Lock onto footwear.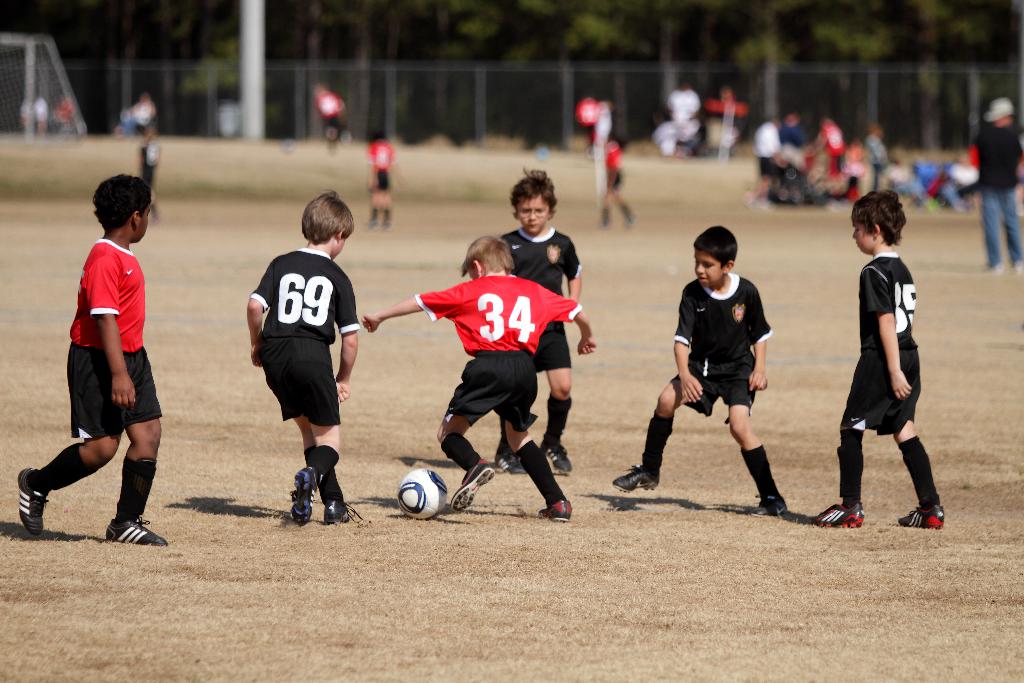
Locked: box=[753, 493, 787, 514].
